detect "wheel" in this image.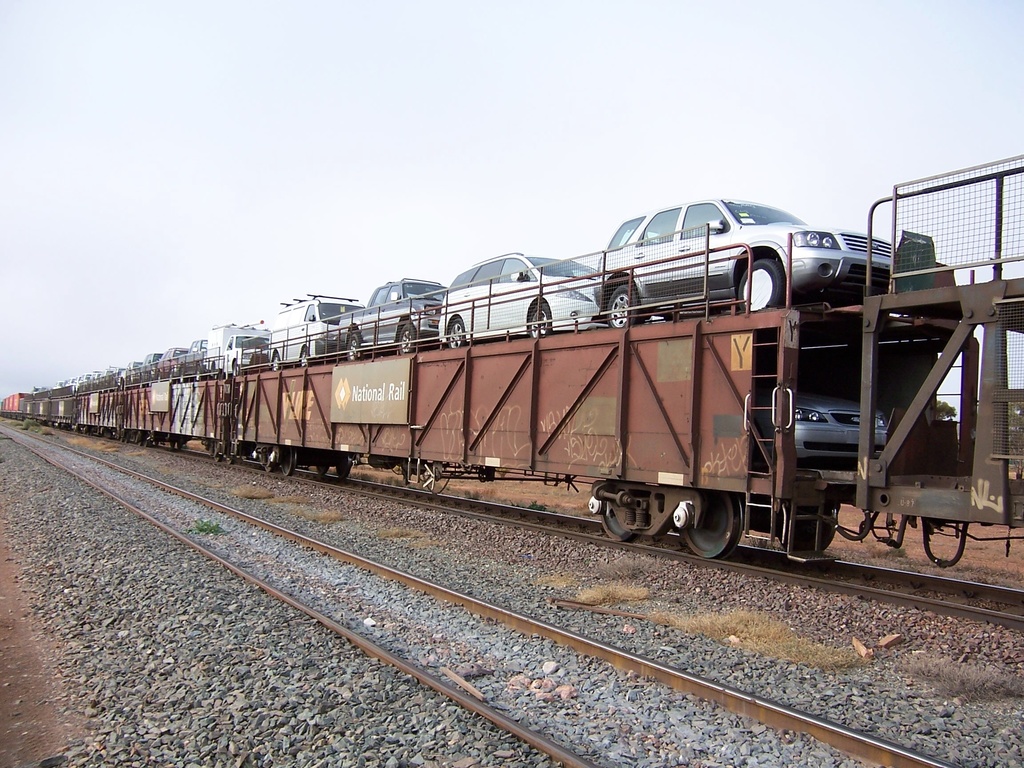
Detection: [left=313, top=463, right=325, bottom=474].
